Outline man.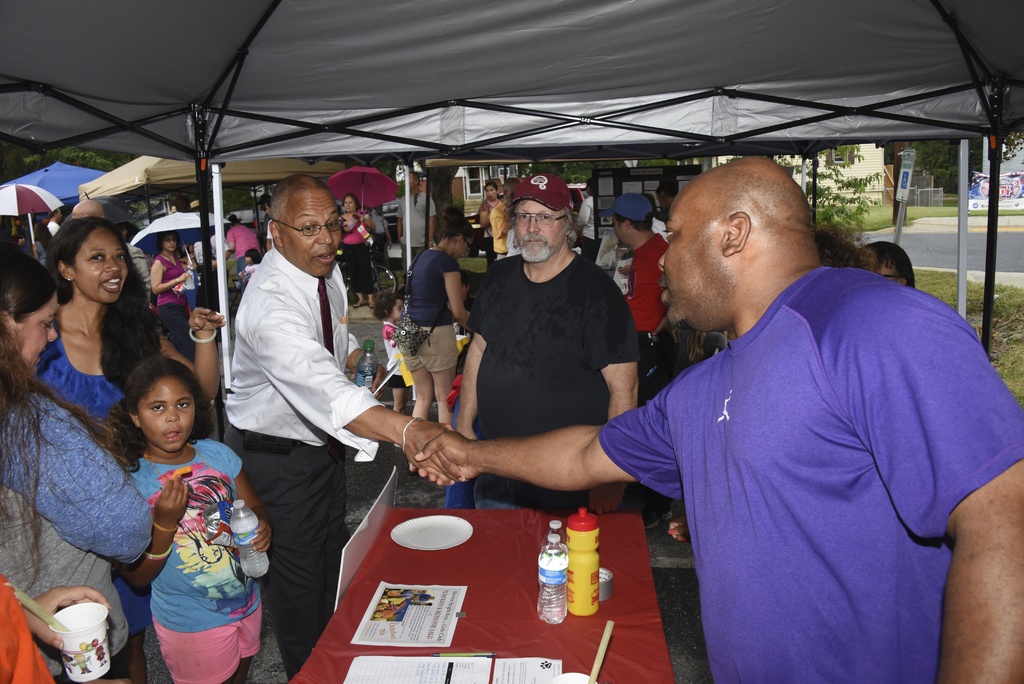
Outline: left=344, top=190, right=379, bottom=257.
